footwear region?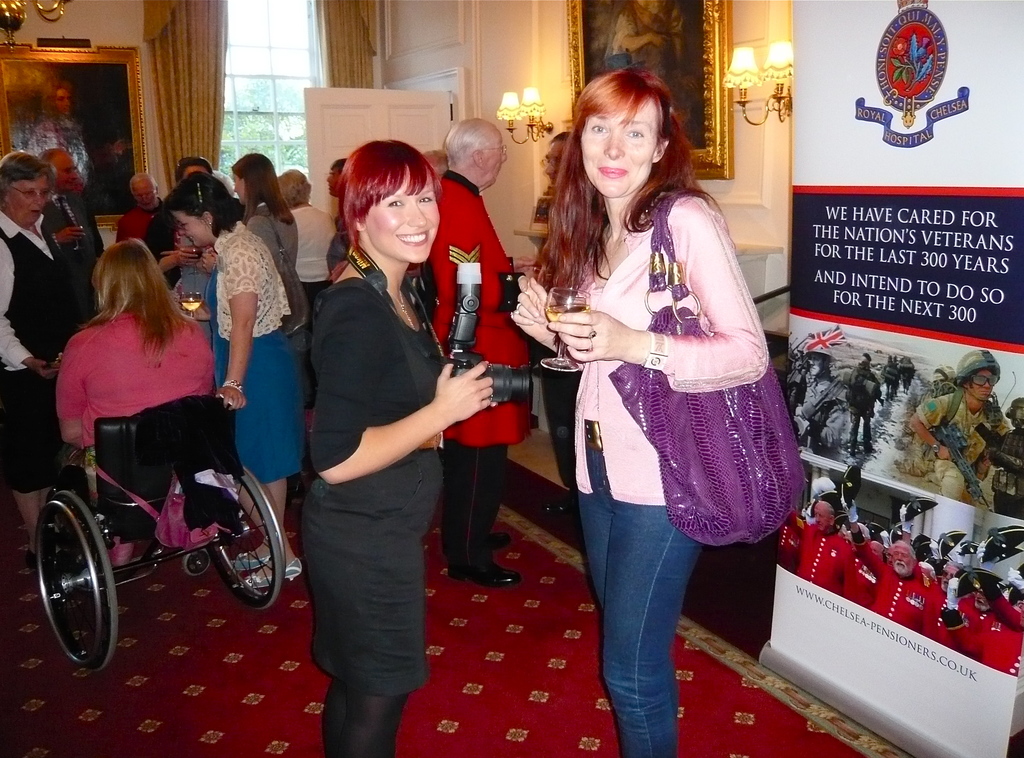
region(228, 534, 277, 565)
